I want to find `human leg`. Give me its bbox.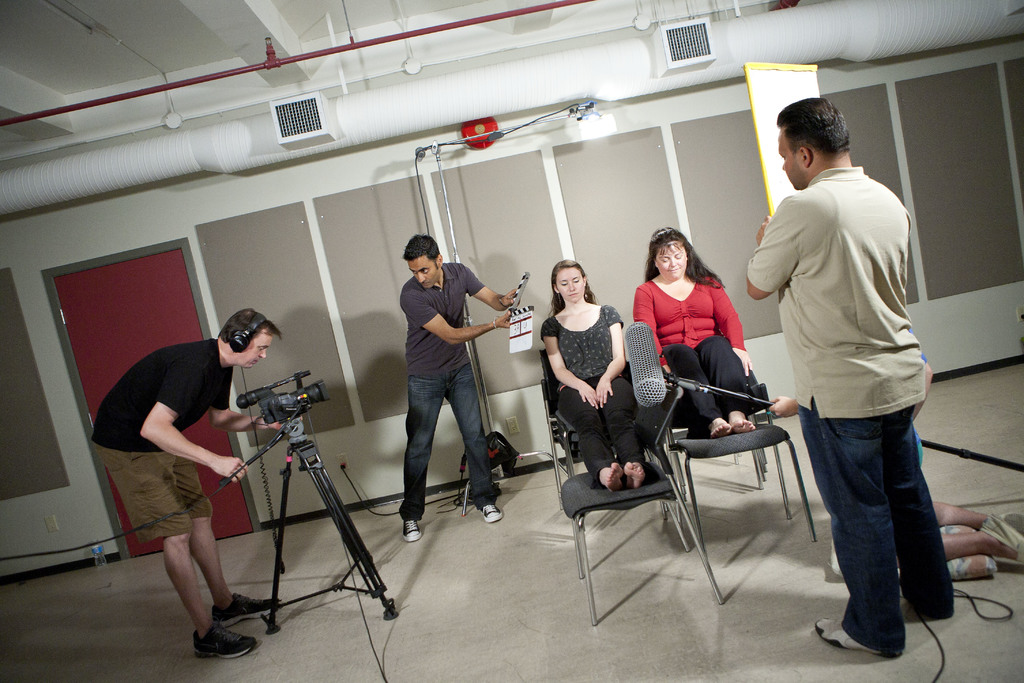
{"left": 173, "top": 452, "right": 276, "bottom": 617}.
